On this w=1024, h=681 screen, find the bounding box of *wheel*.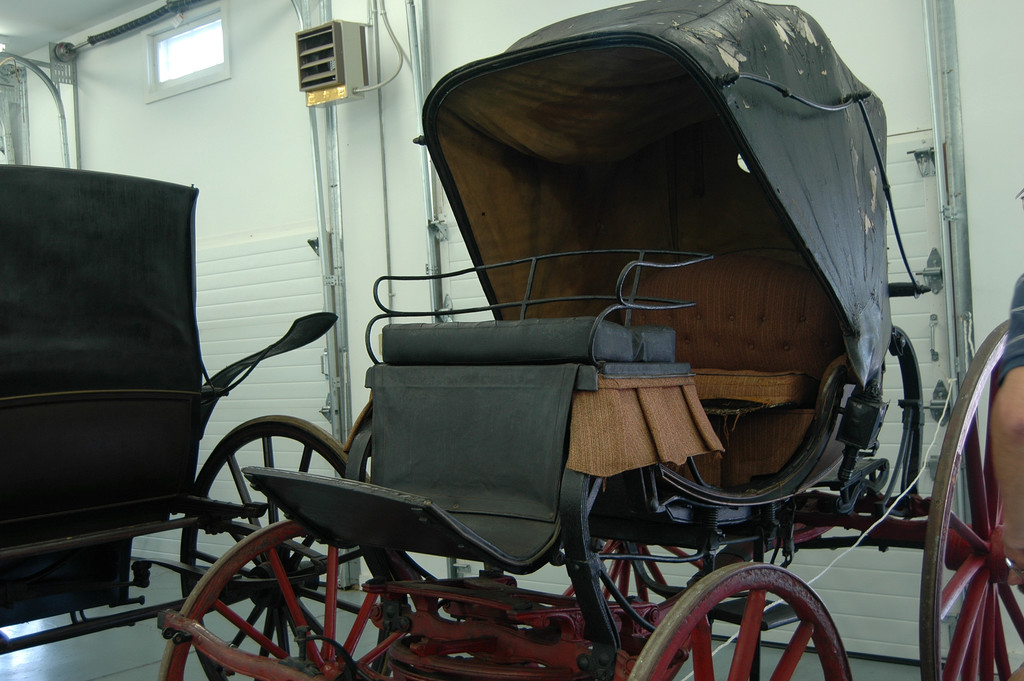
Bounding box: crop(160, 518, 421, 680).
